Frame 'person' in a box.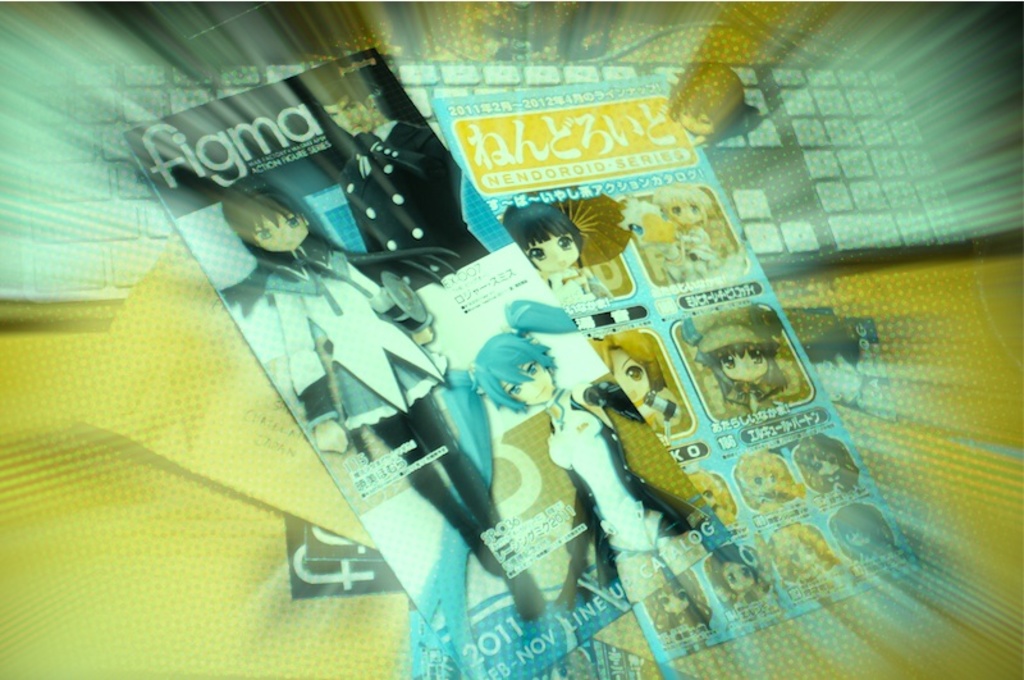
(205, 164, 518, 629).
